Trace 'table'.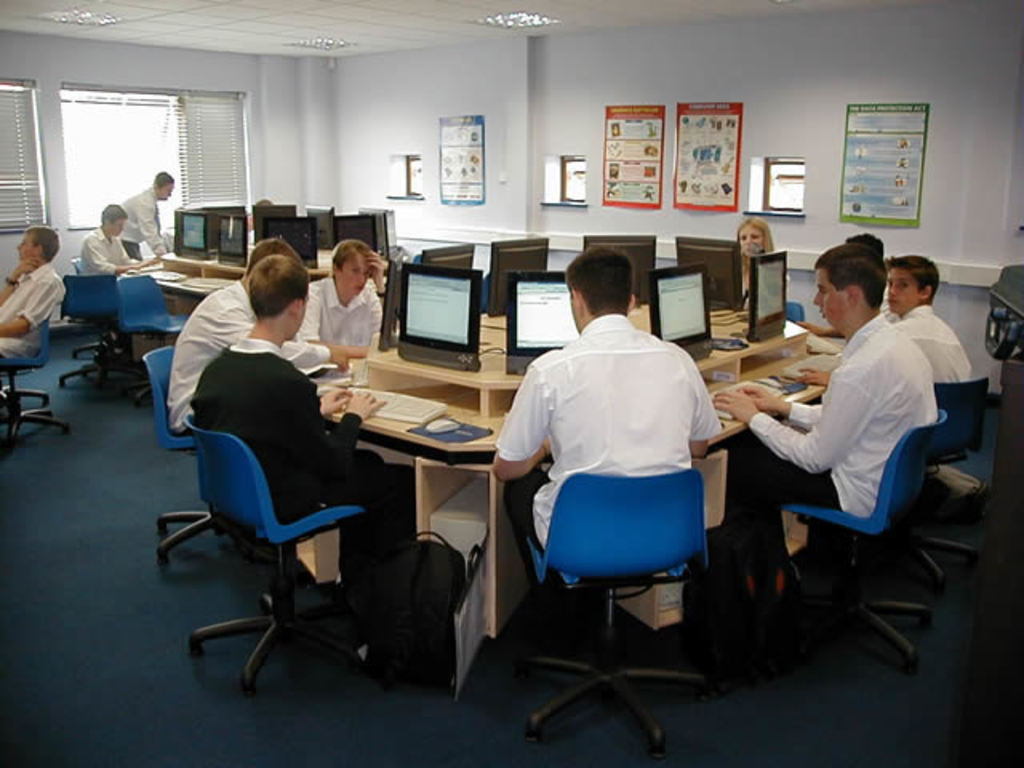
Traced to <region>309, 299, 856, 667</region>.
